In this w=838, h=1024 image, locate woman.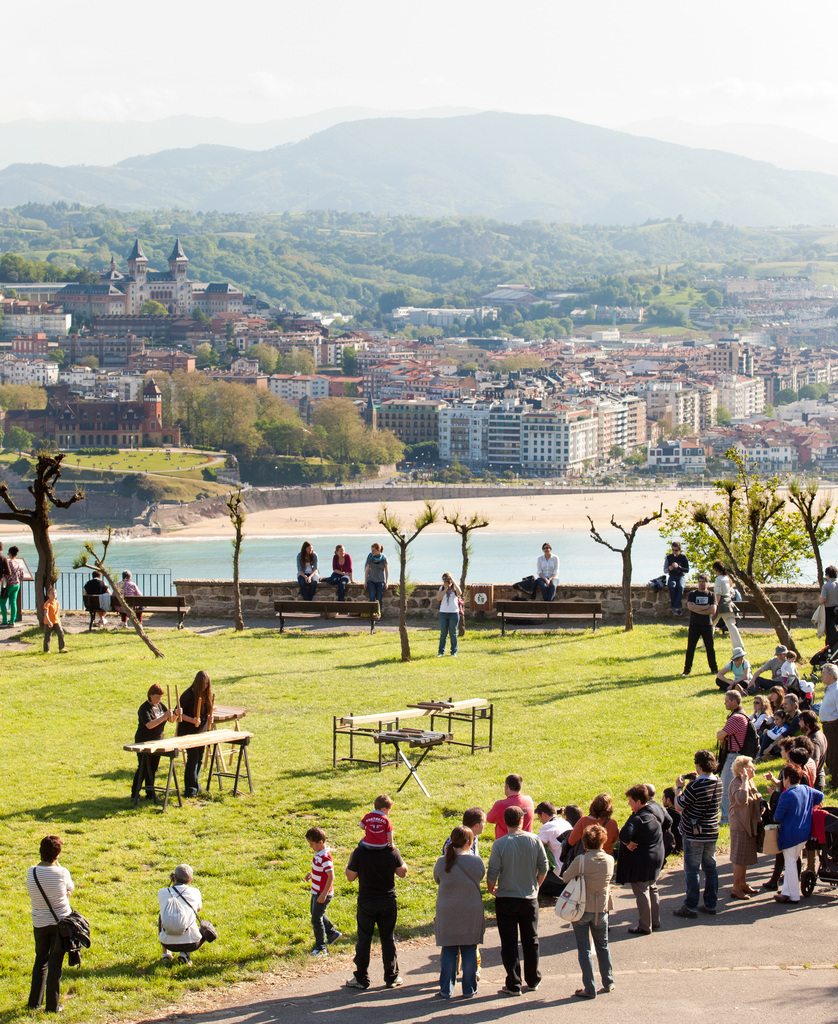
Bounding box: 764, 765, 832, 915.
